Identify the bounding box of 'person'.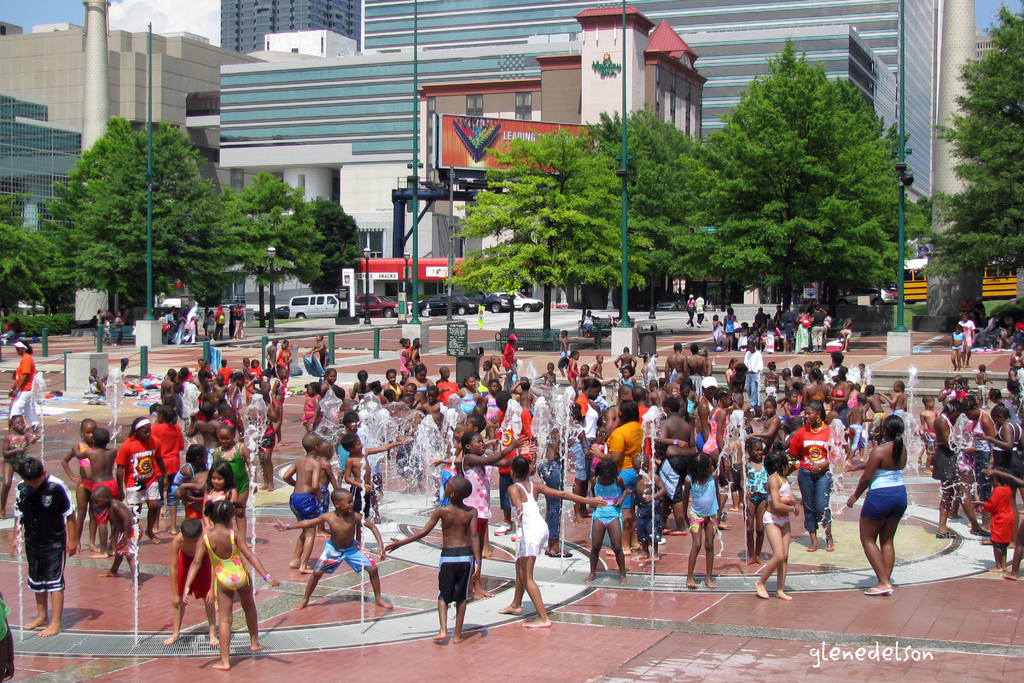
<region>581, 308, 598, 331</region>.
